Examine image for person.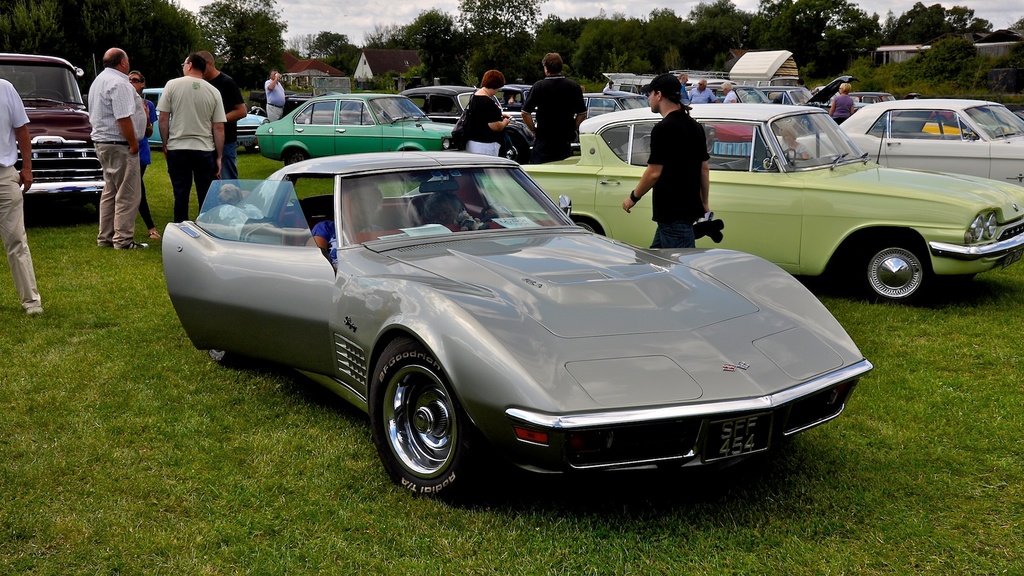
Examination result: <box>623,73,721,254</box>.
